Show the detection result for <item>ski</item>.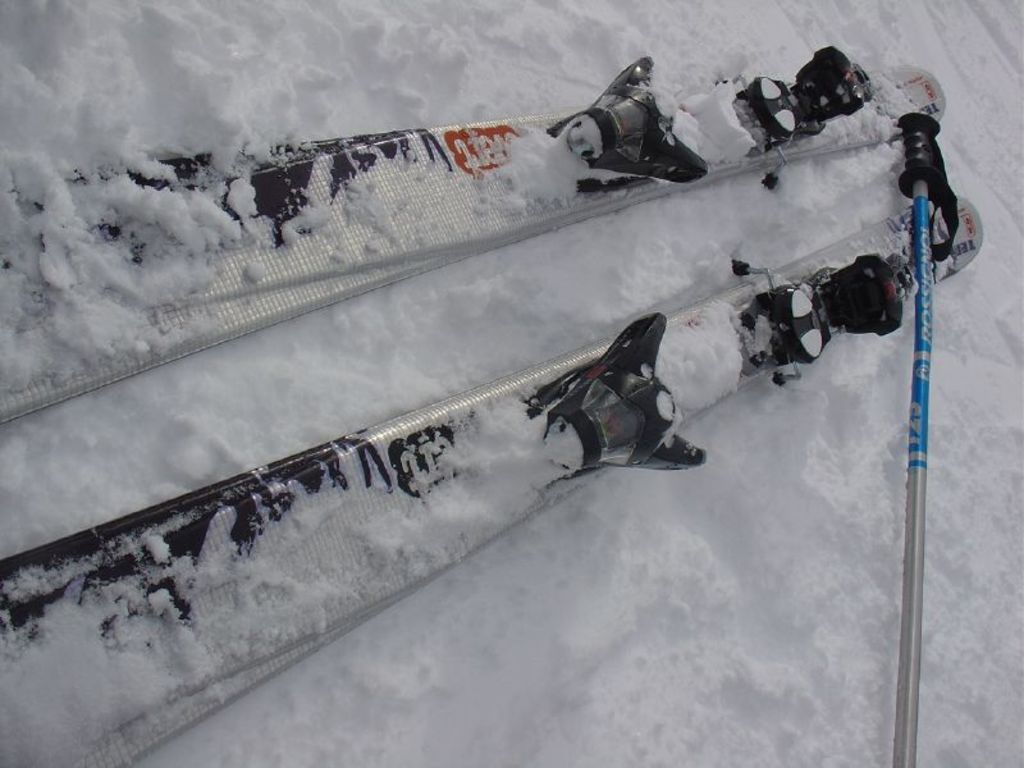
[x1=0, y1=92, x2=952, y2=429].
